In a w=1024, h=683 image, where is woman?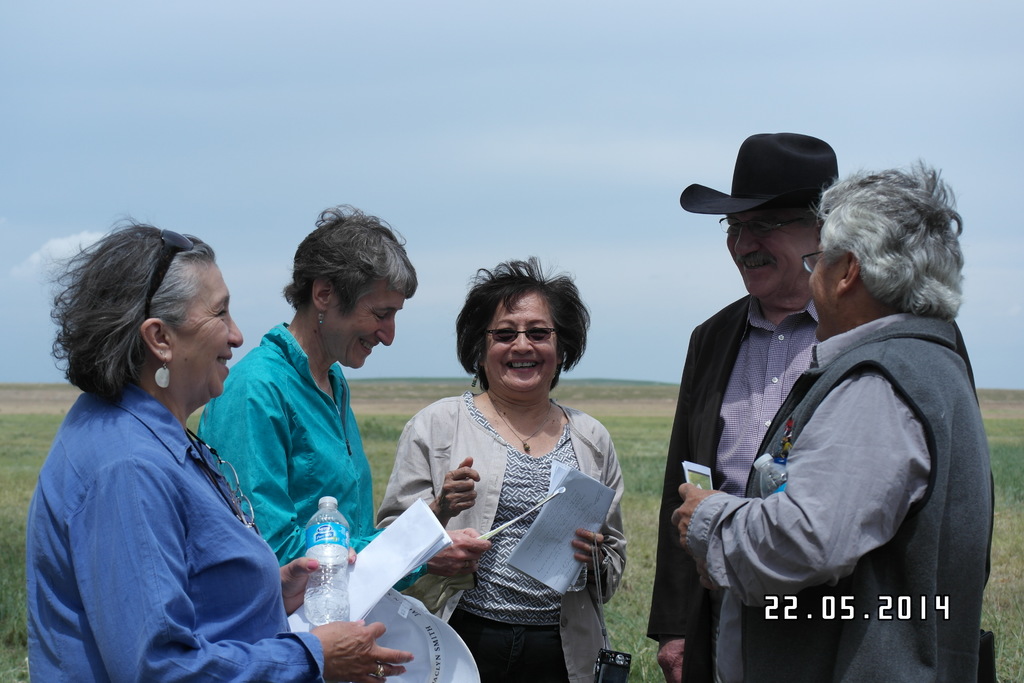
bbox=[185, 207, 495, 652].
